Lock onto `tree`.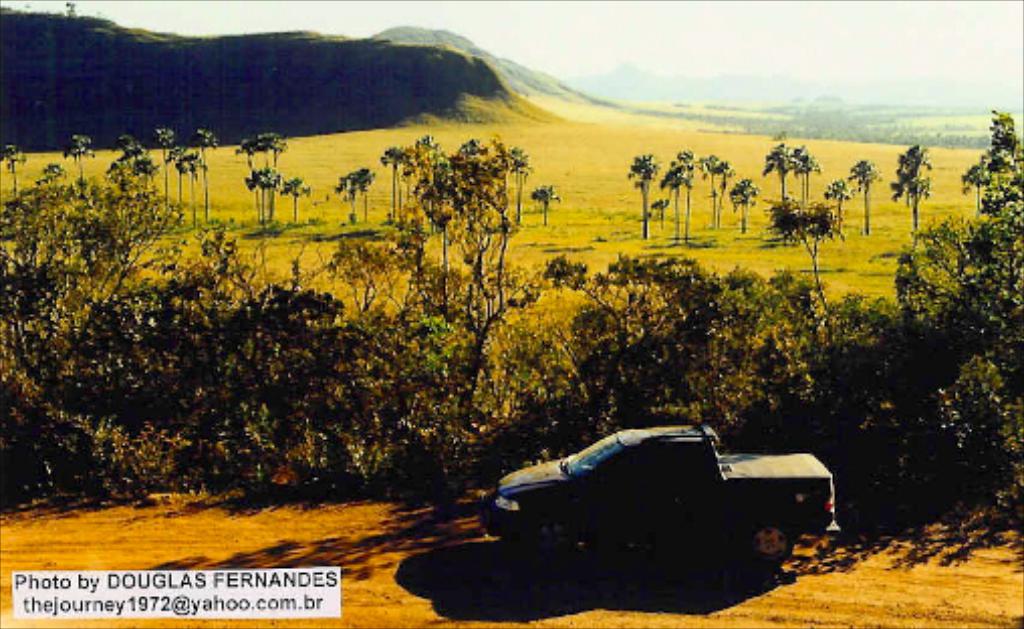
Locked: BBox(333, 169, 369, 224).
